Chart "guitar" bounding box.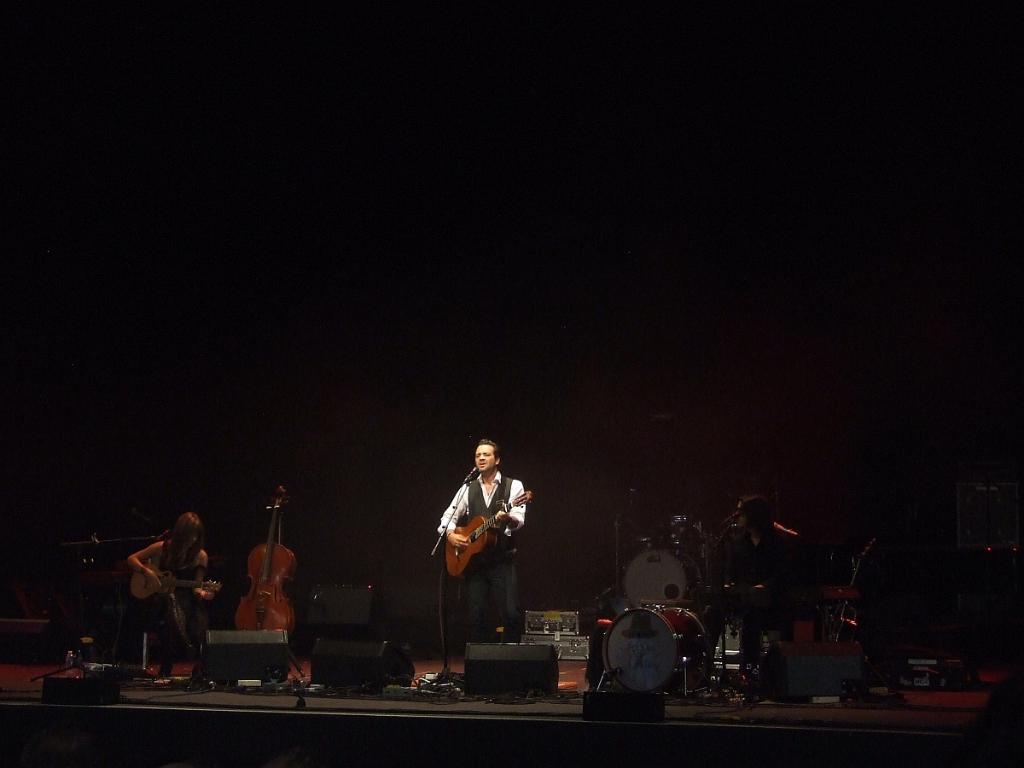
Charted: [126, 566, 214, 602].
